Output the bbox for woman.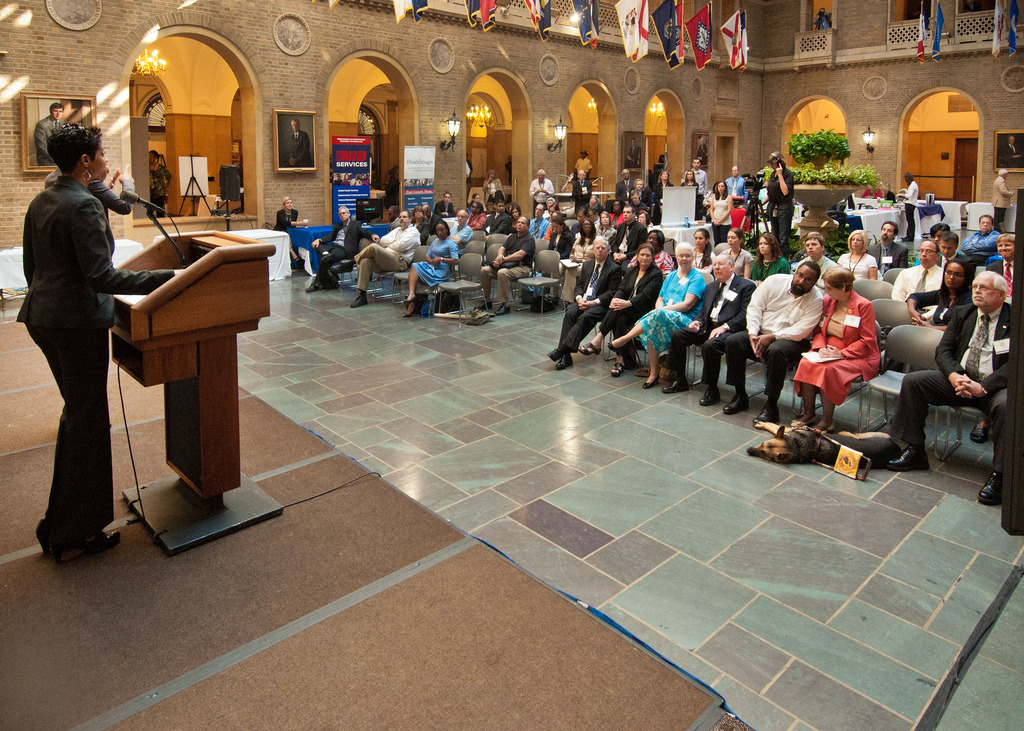
detection(545, 216, 576, 296).
